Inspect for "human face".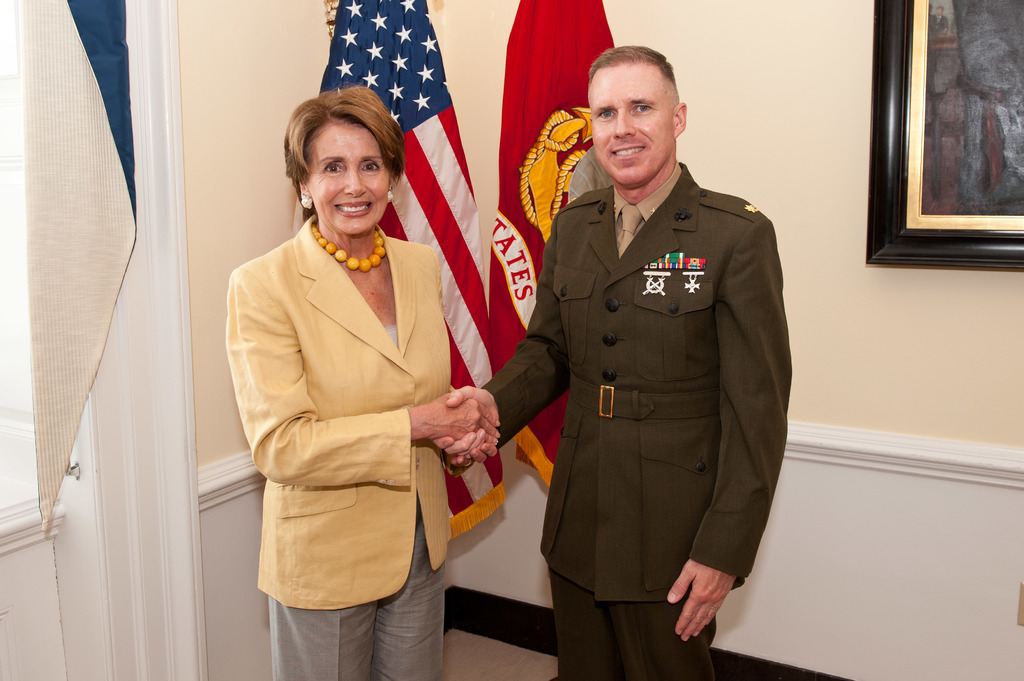
Inspection: Rect(592, 63, 671, 189).
